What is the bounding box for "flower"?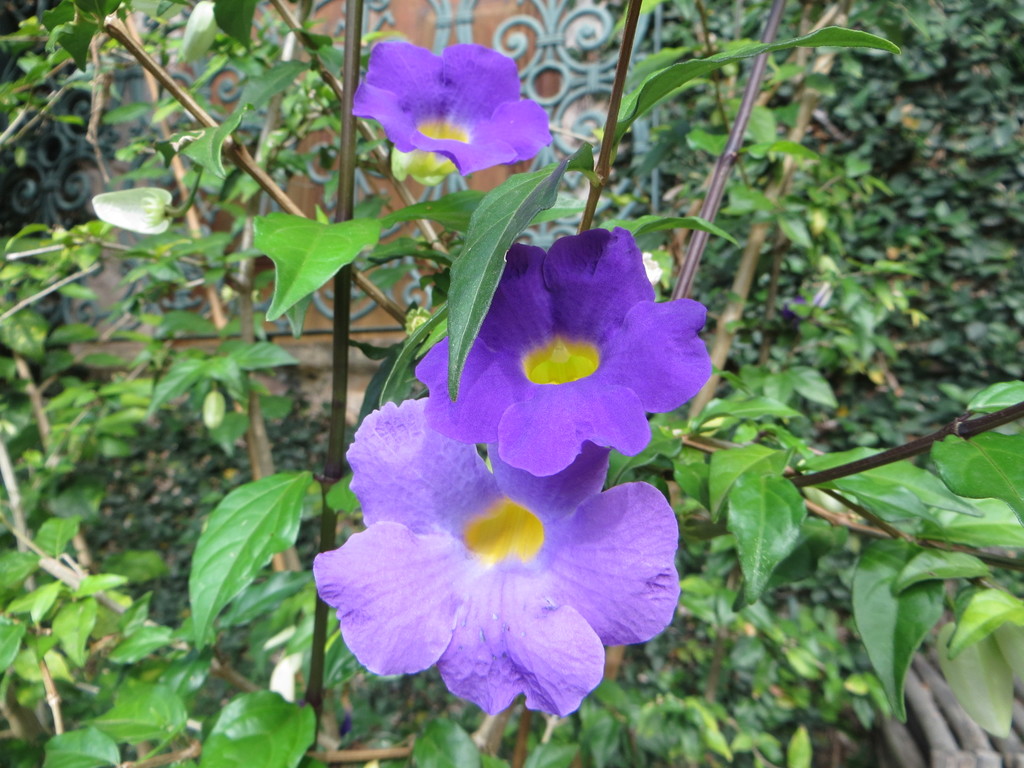
bbox(410, 225, 718, 479).
